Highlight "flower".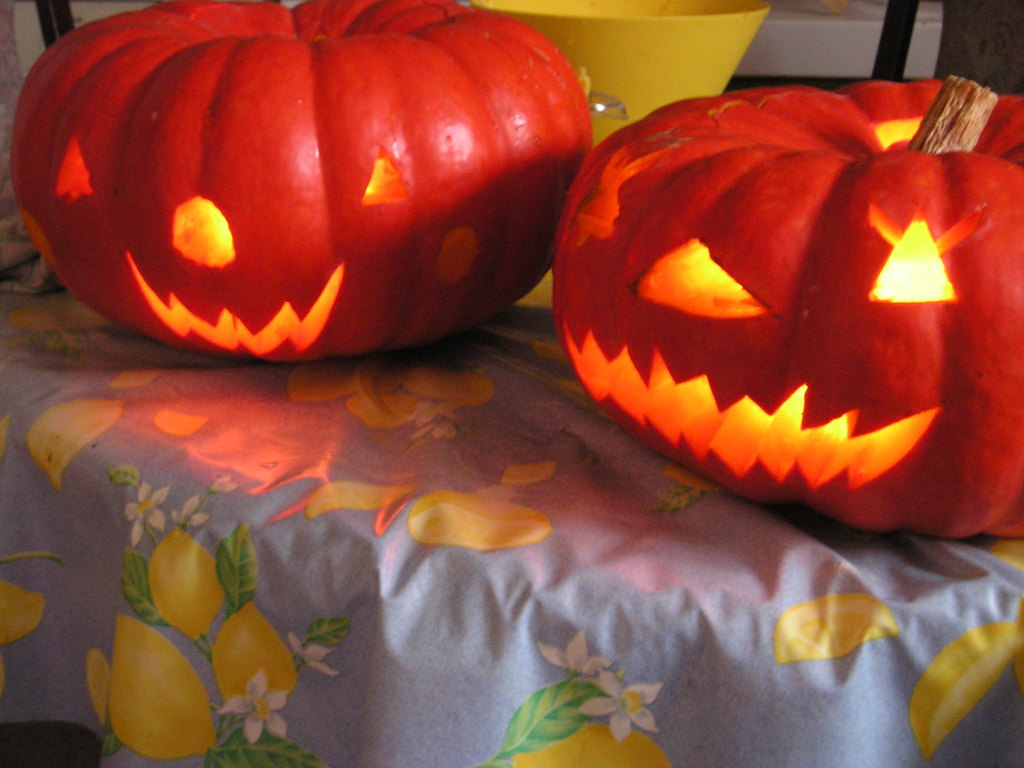
Highlighted region: [x1=210, y1=666, x2=295, y2=744].
